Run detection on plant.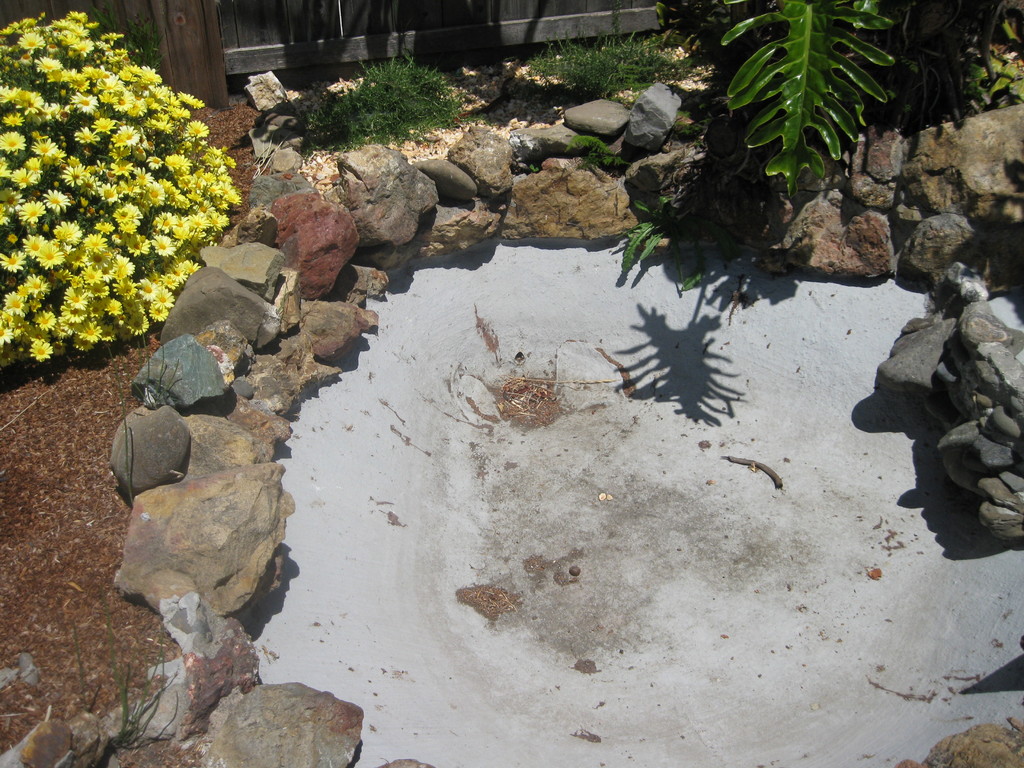
Result: [97,314,178,500].
